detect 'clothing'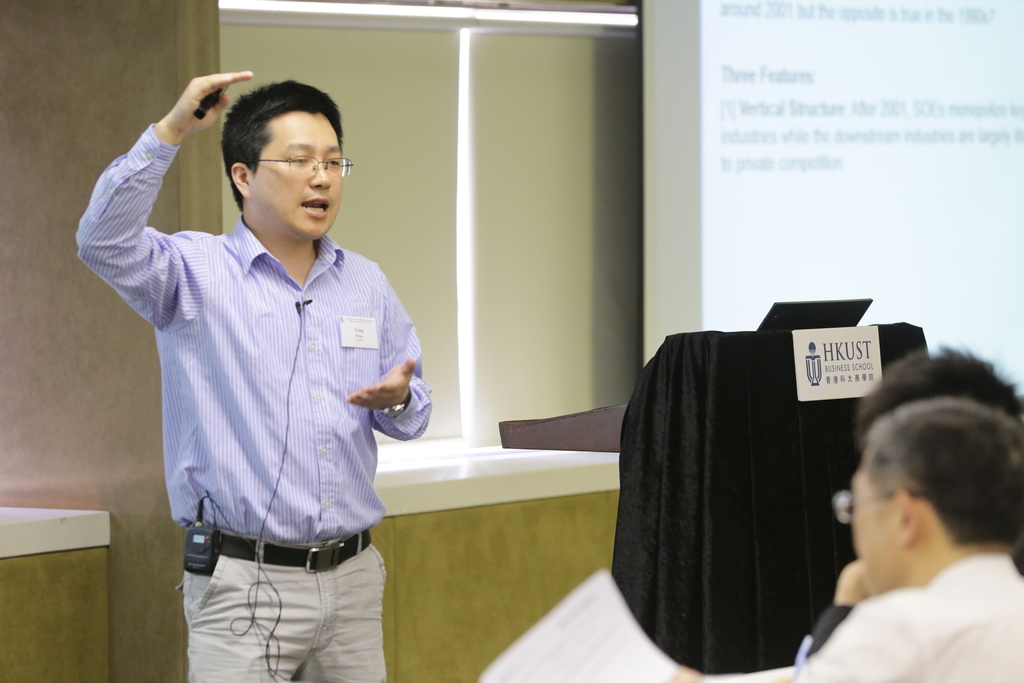
<box>81,121,438,682</box>
